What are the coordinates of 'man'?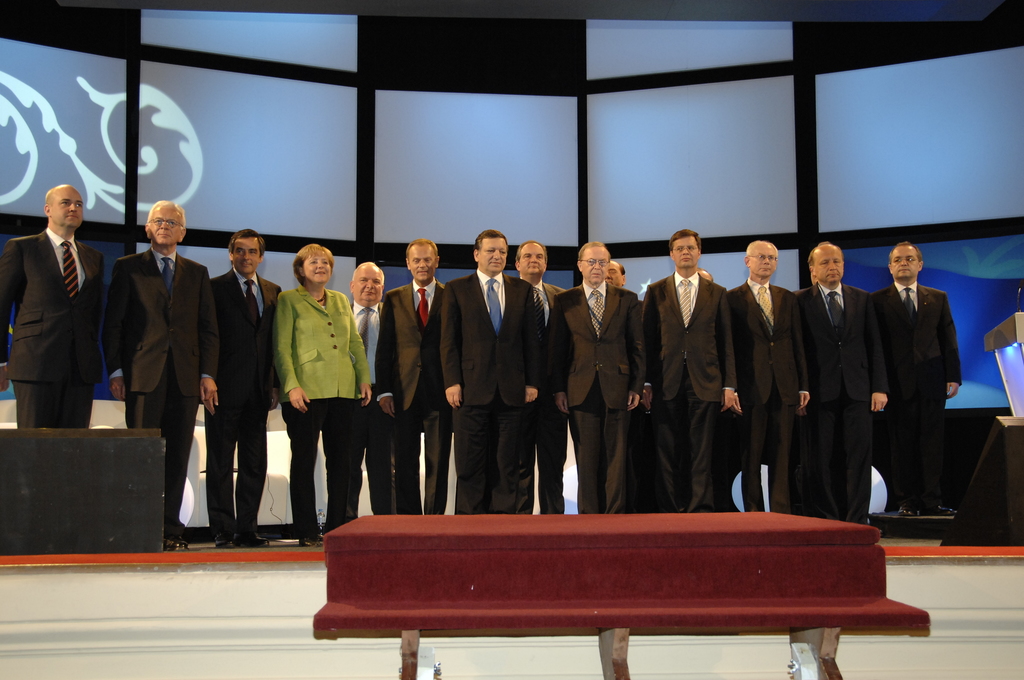
x1=202 y1=220 x2=277 y2=551.
